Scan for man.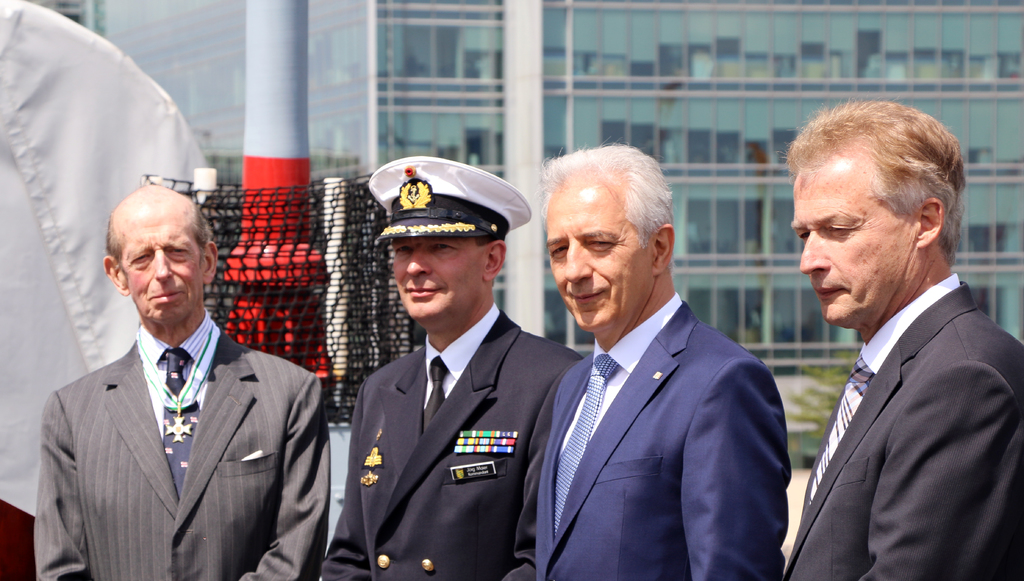
Scan result: 315/153/584/580.
